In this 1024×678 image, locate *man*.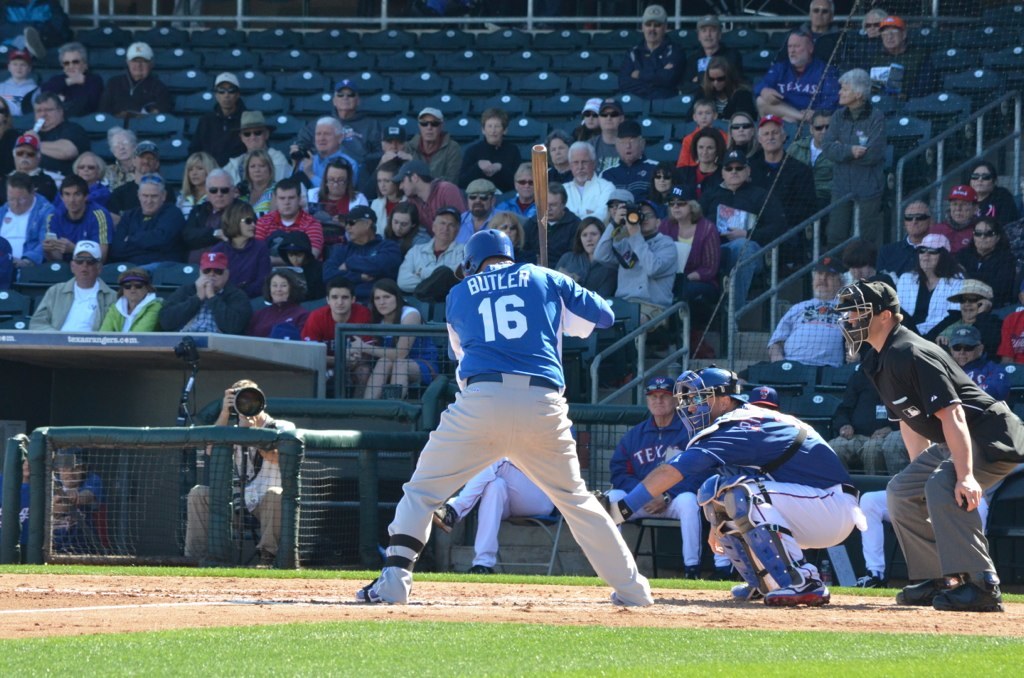
Bounding box: box=[404, 110, 458, 182].
